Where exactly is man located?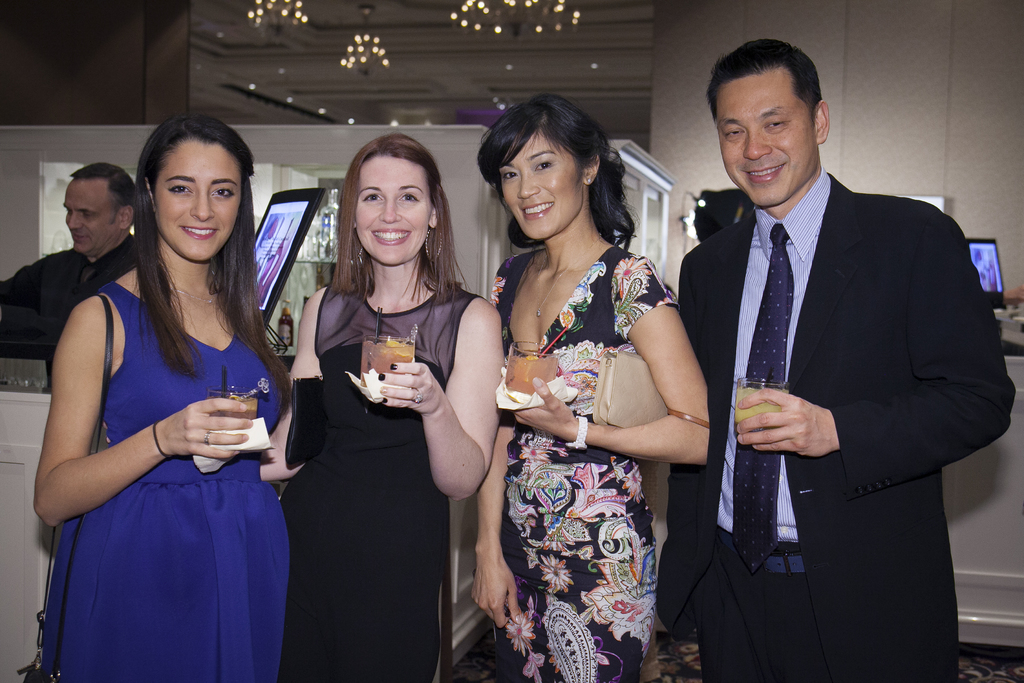
Its bounding box is x1=0 y1=160 x2=140 y2=391.
